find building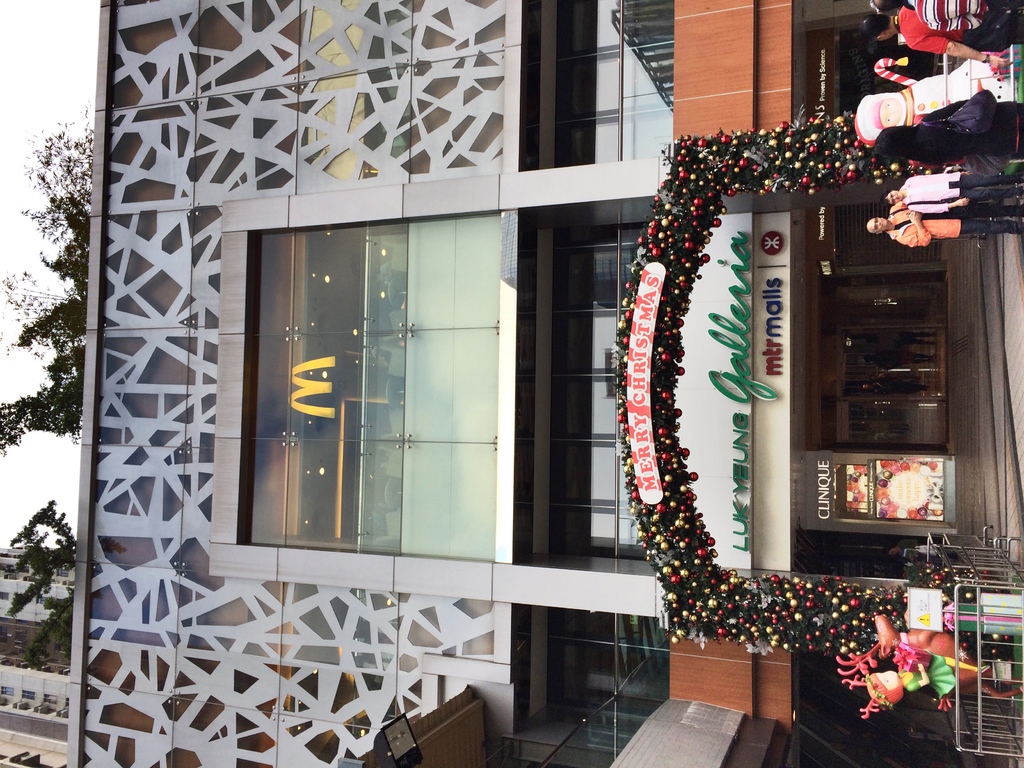
[x1=0, y1=545, x2=79, y2=764]
